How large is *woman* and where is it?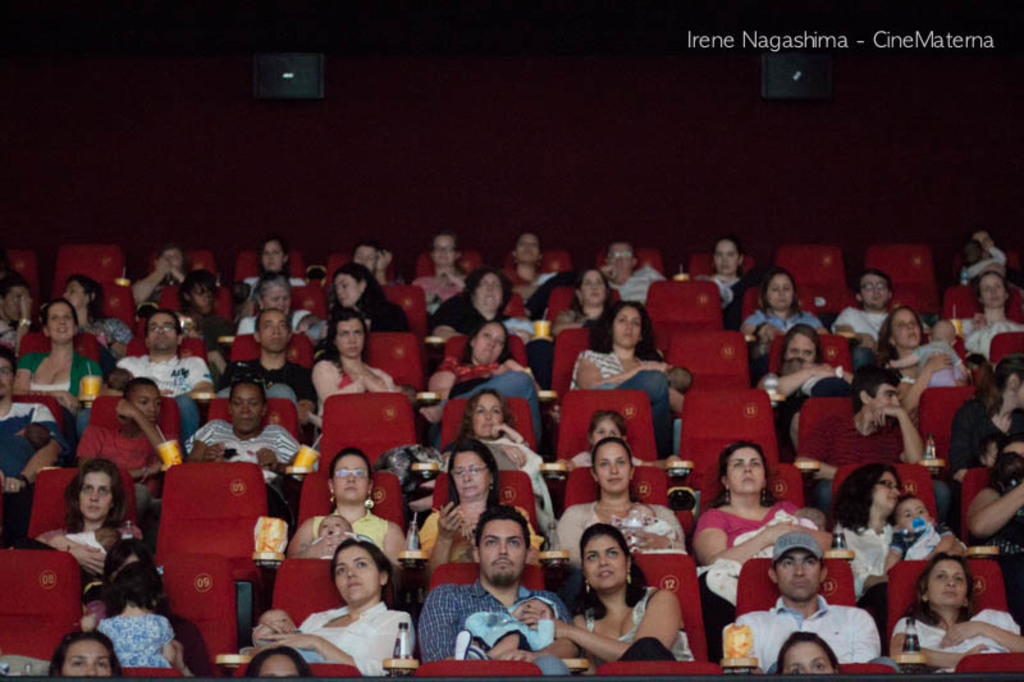
Bounding box: <bbox>424, 324, 558, 440</bbox>.
